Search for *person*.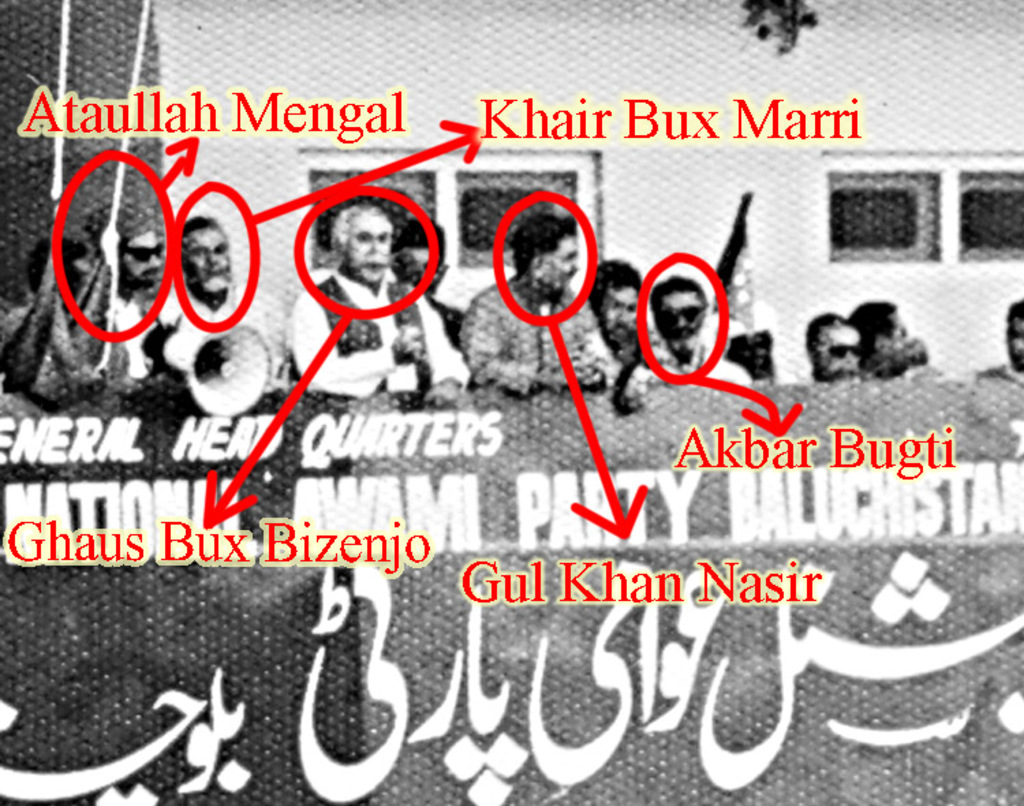
Found at Rect(973, 301, 1023, 380).
